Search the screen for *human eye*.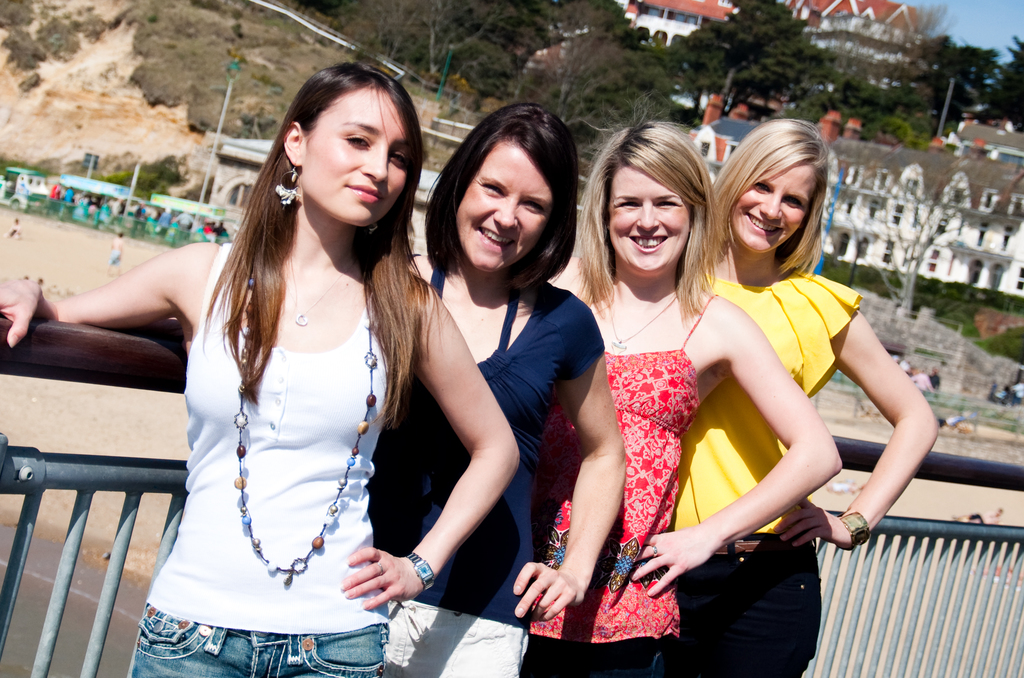
Found at (x1=753, y1=181, x2=770, y2=193).
